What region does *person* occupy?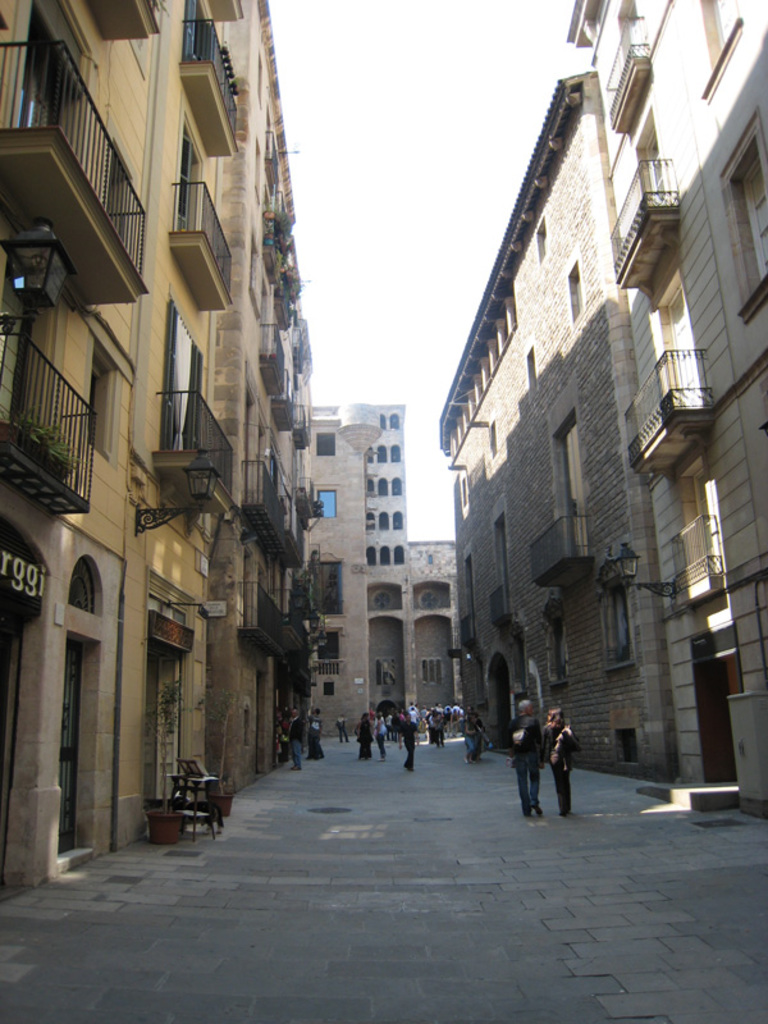
x1=506, y1=695, x2=547, y2=819.
